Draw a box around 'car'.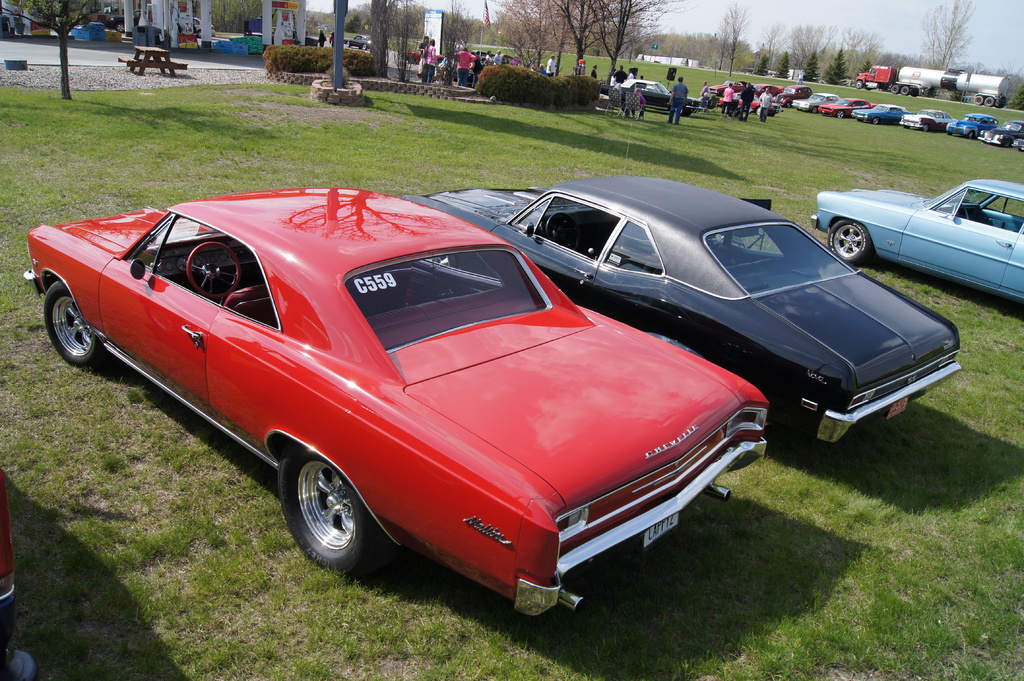
422 177 967 456.
